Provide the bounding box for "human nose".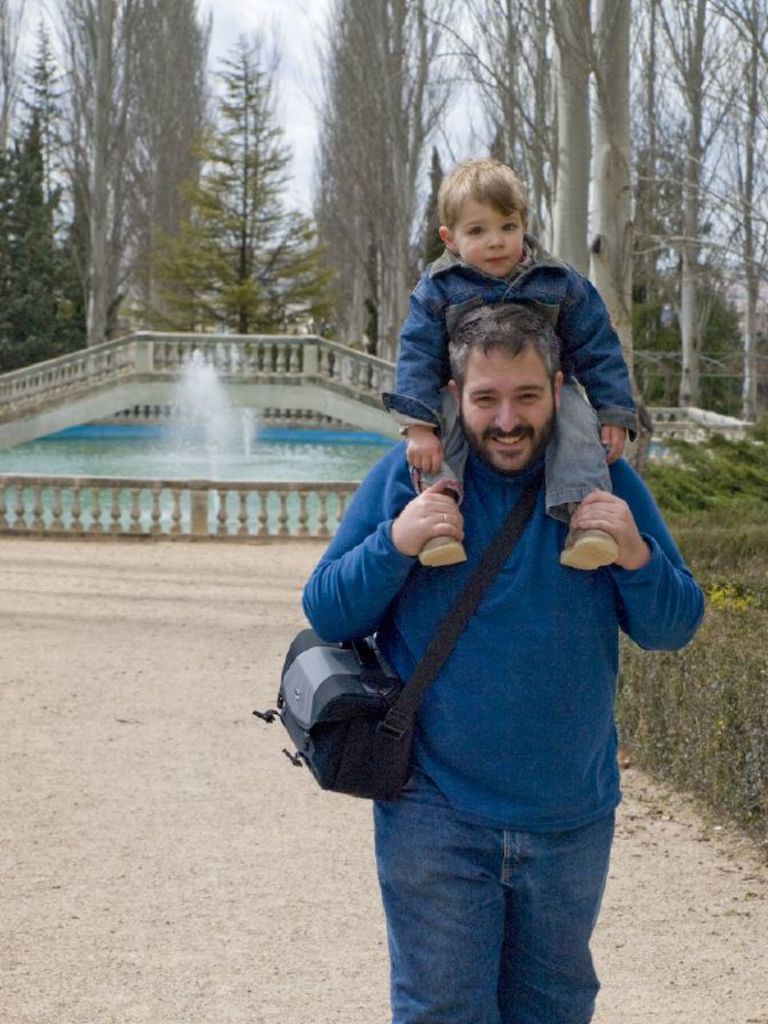
select_region(488, 227, 507, 248).
